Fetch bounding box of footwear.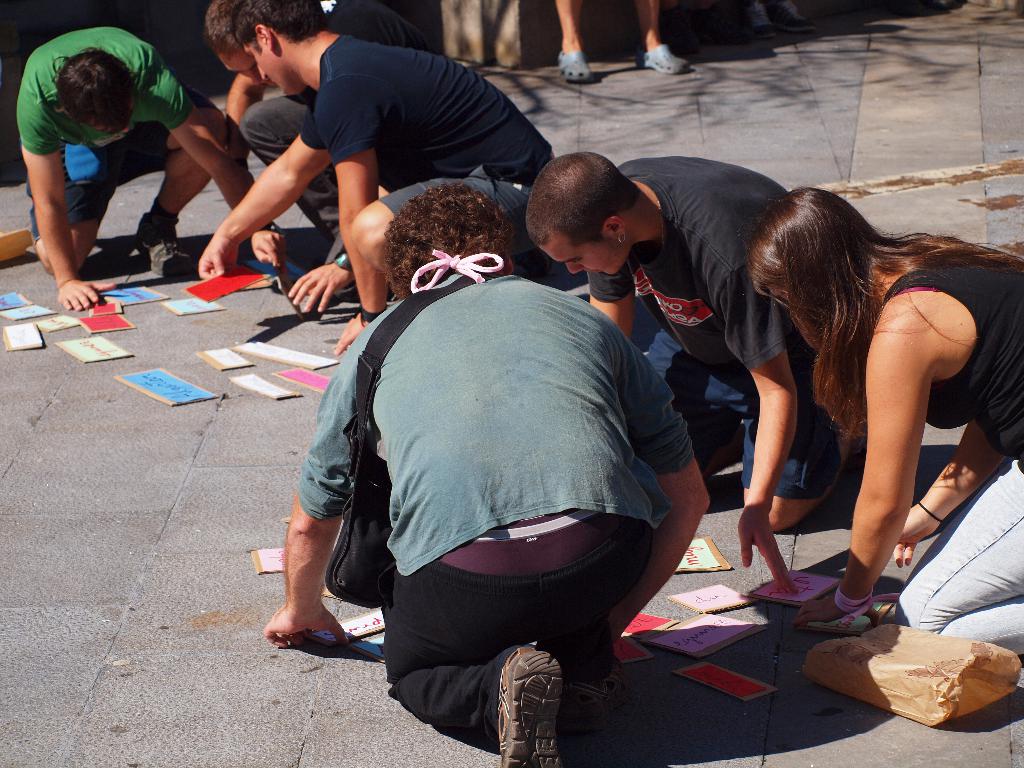
Bbox: bbox(568, 659, 630, 738).
